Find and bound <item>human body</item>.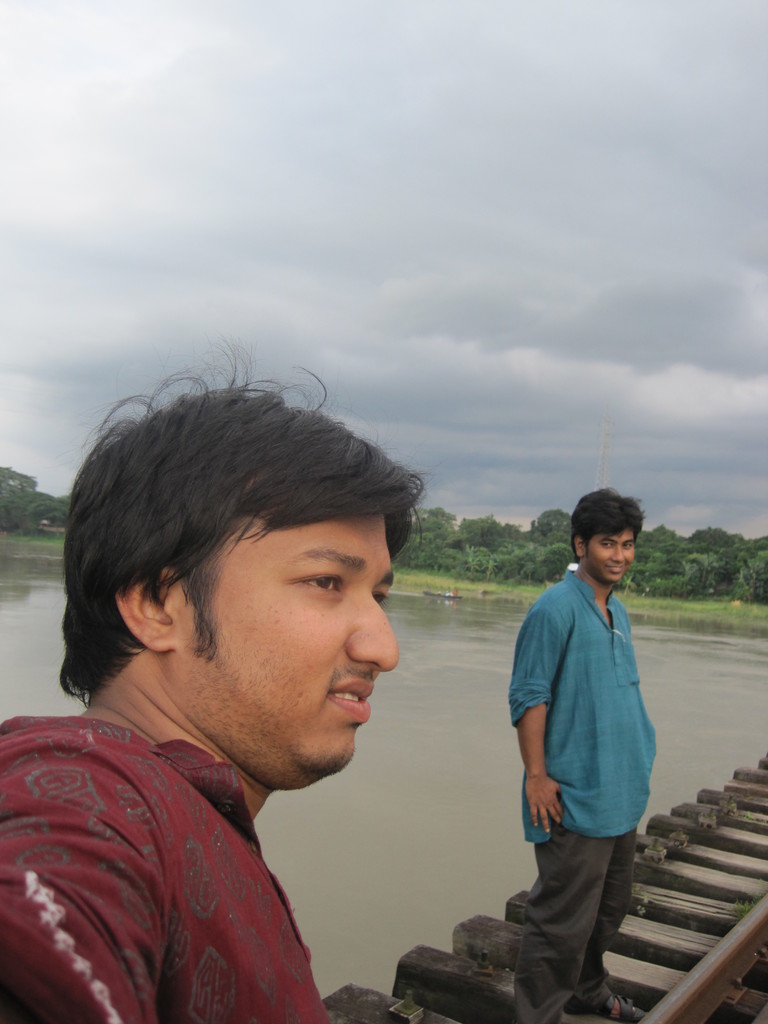
Bound: rect(508, 516, 671, 1023).
